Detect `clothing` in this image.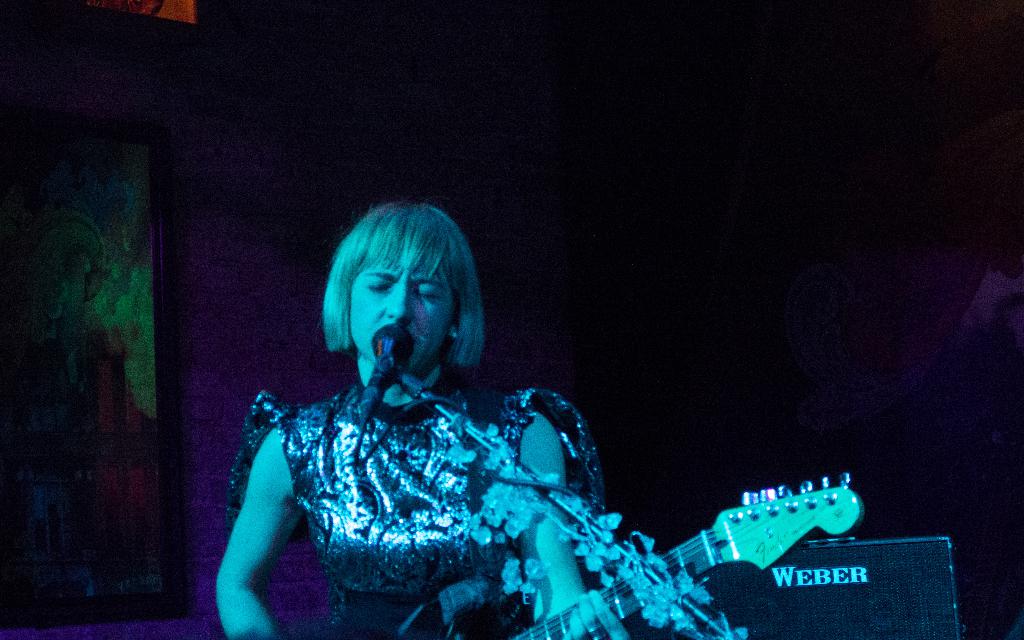
Detection: box(225, 370, 615, 639).
